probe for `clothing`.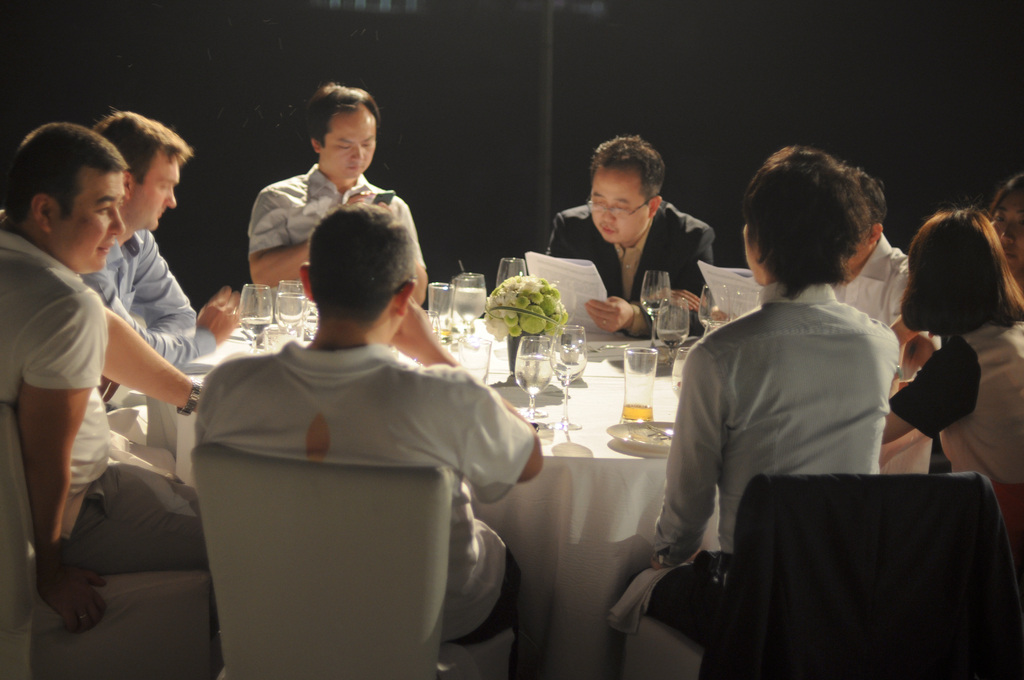
Probe result: [left=176, top=291, right=542, bottom=679].
